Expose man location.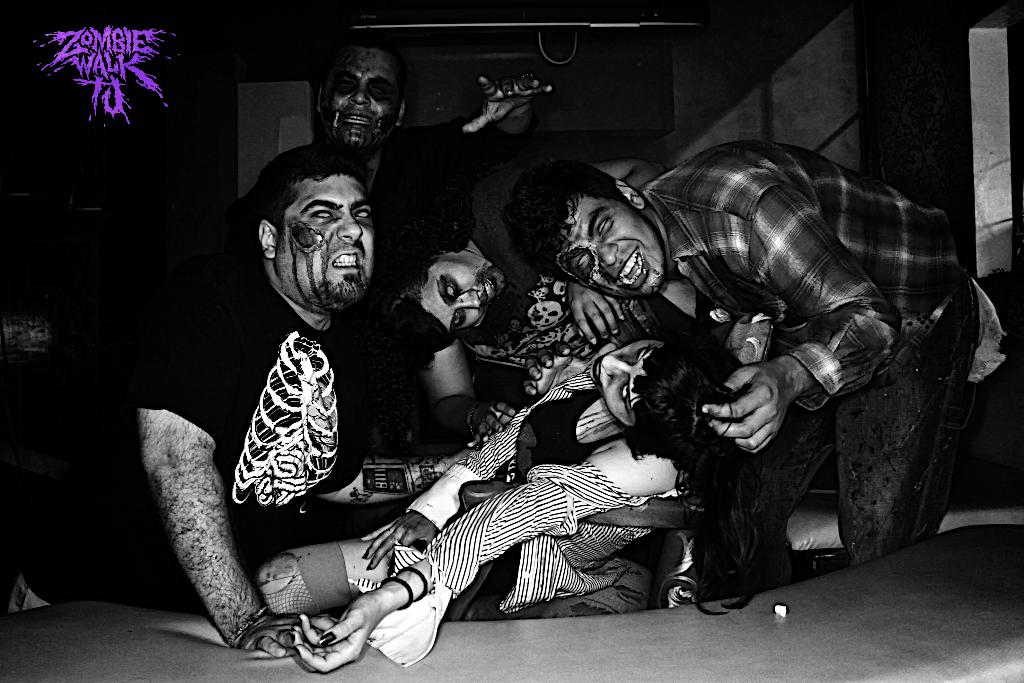
Exposed at [x1=499, y1=136, x2=1010, y2=591].
